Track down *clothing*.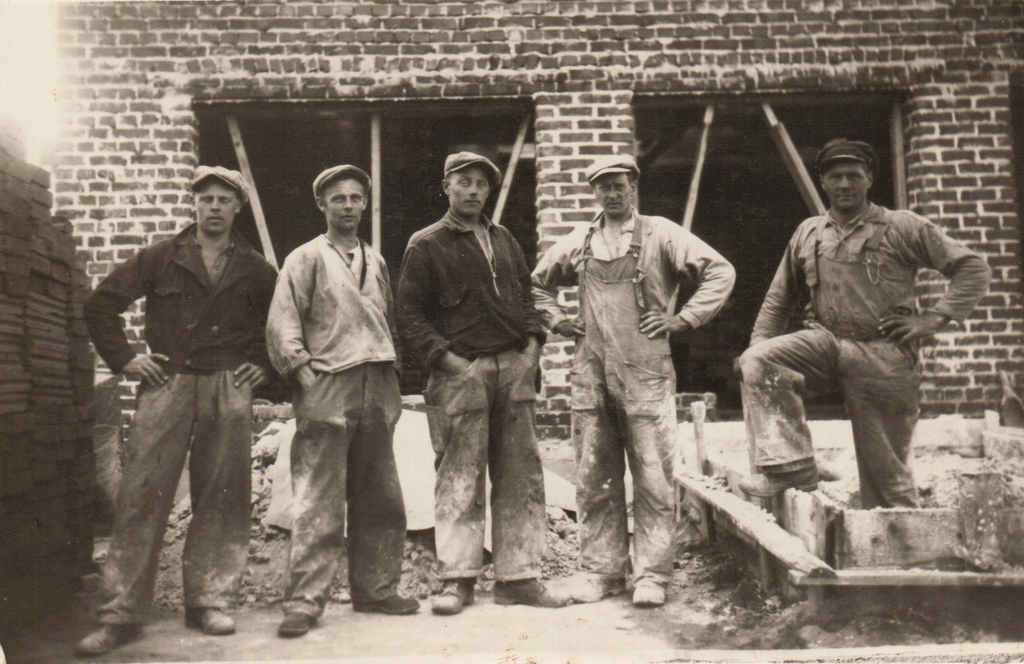
Tracked to <bbox>394, 193, 554, 589</bbox>.
